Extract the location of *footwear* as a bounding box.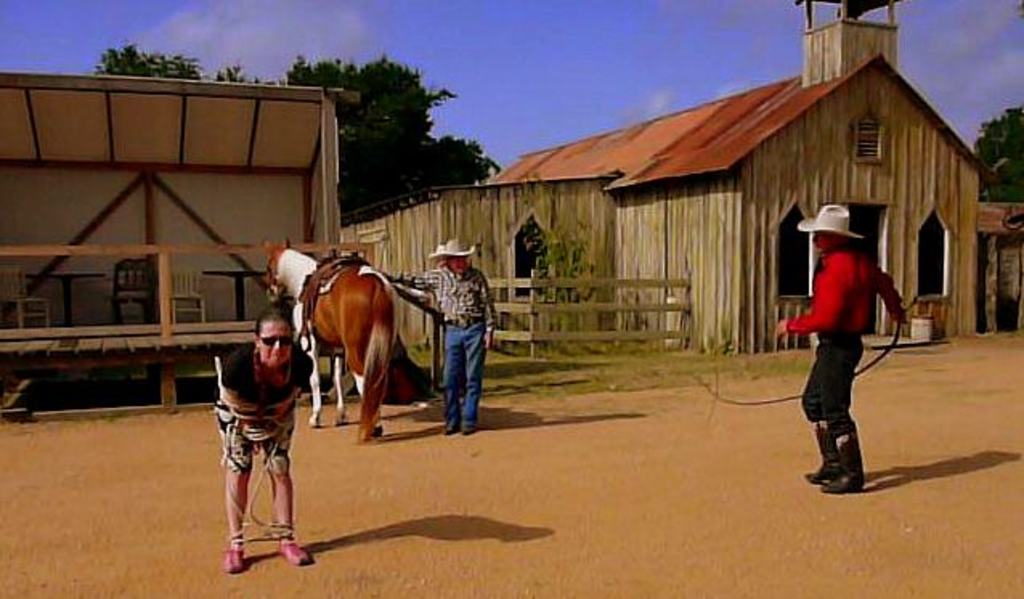
locate(281, 543, 307, 564).
